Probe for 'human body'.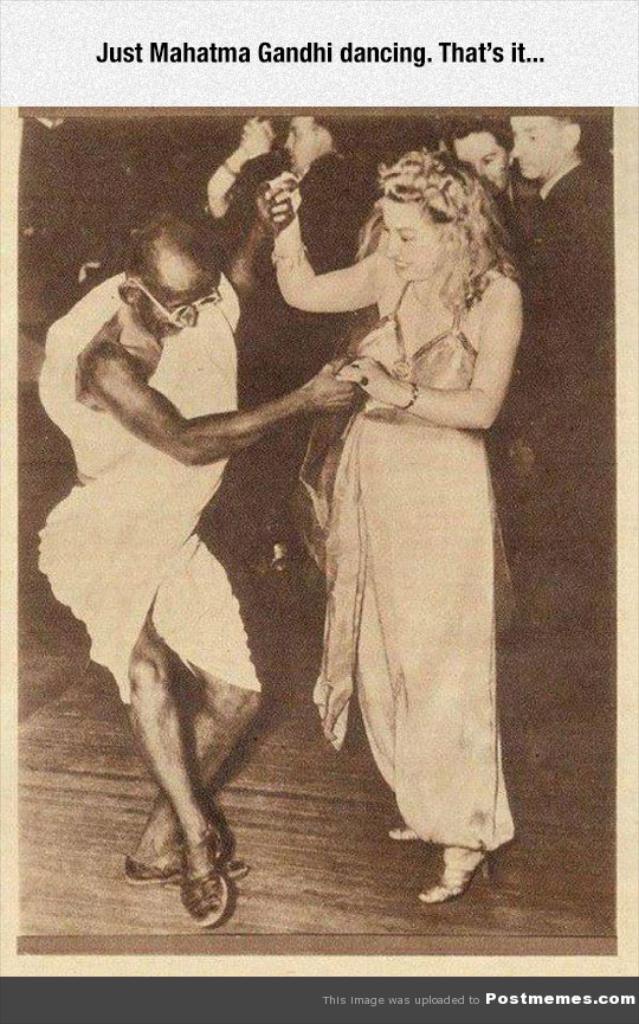
Probe result: Rect(488, 120, 609, 787).
